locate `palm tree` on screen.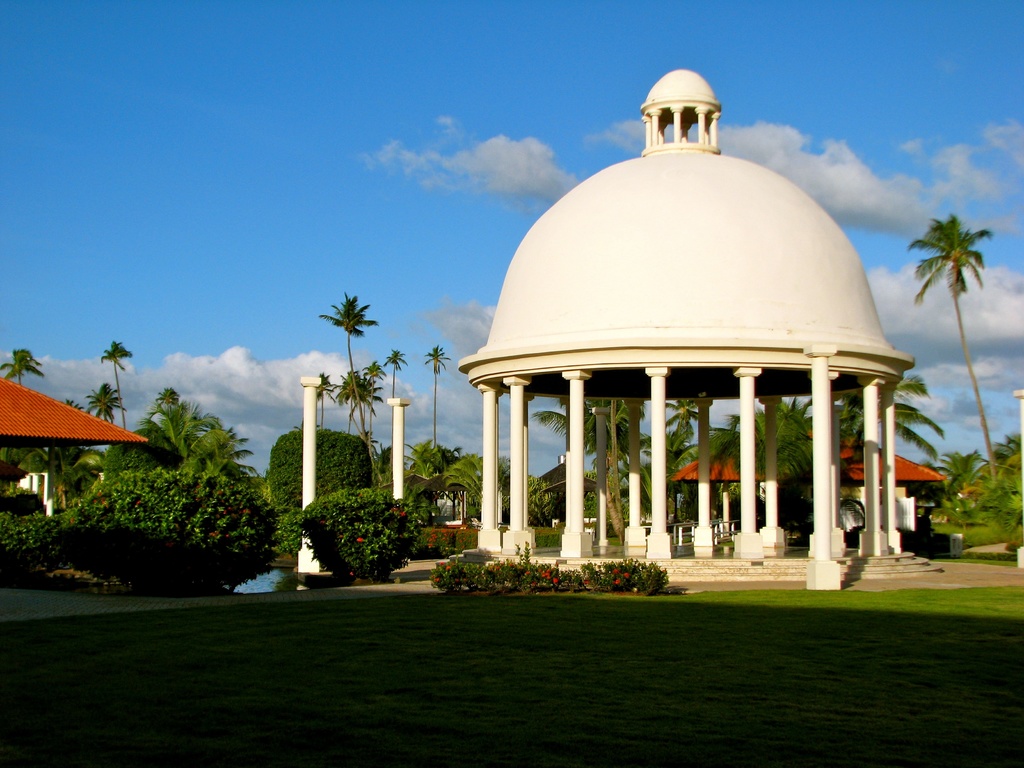
On screen at bbox=(421, 437, 463, 541).
